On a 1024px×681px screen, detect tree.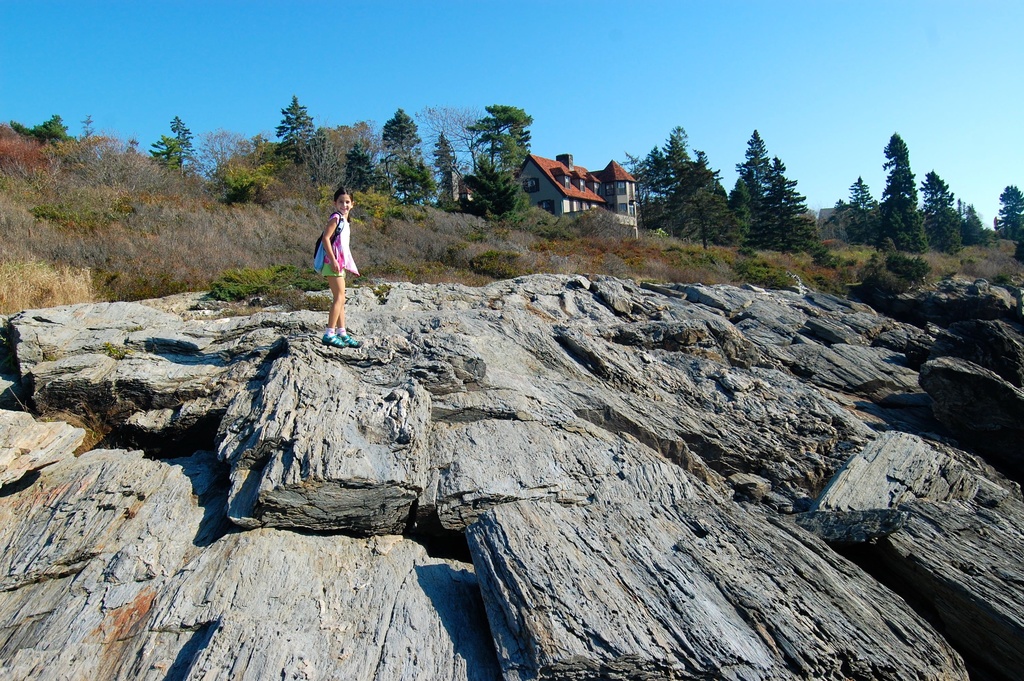
[left=279, top=99, right=316, bottom=166].
